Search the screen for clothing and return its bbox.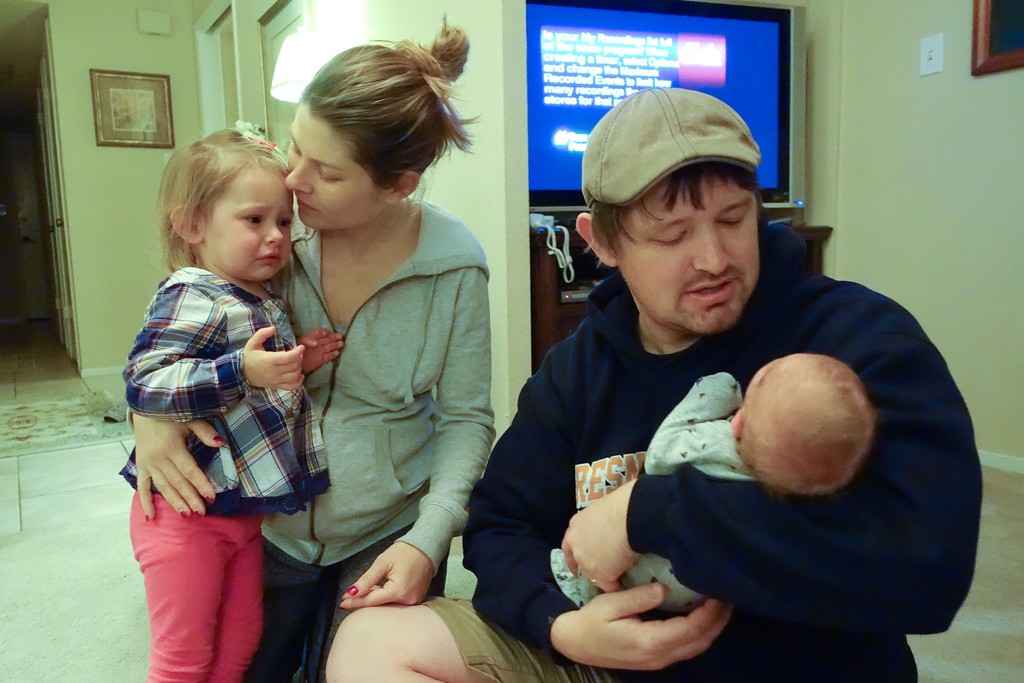
Found: pyautogui.locateOnScreen(426, 593, 634, 682).
